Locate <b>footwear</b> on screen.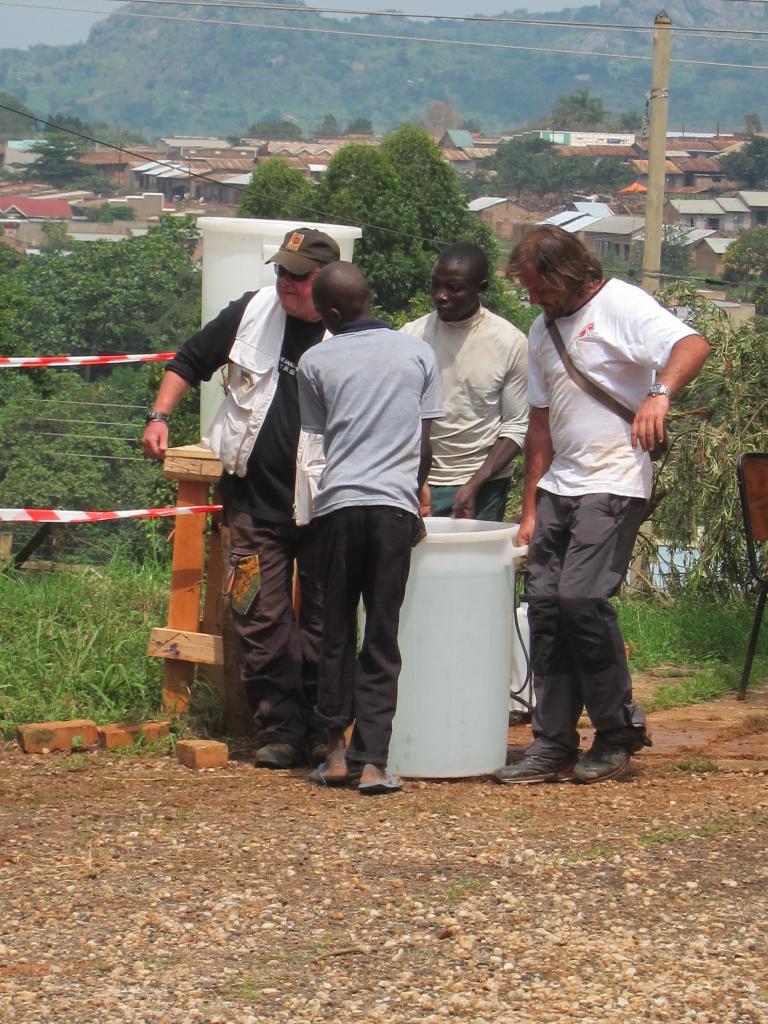
On screen at (x1=570, y1=736, x2=636, y2=787).
